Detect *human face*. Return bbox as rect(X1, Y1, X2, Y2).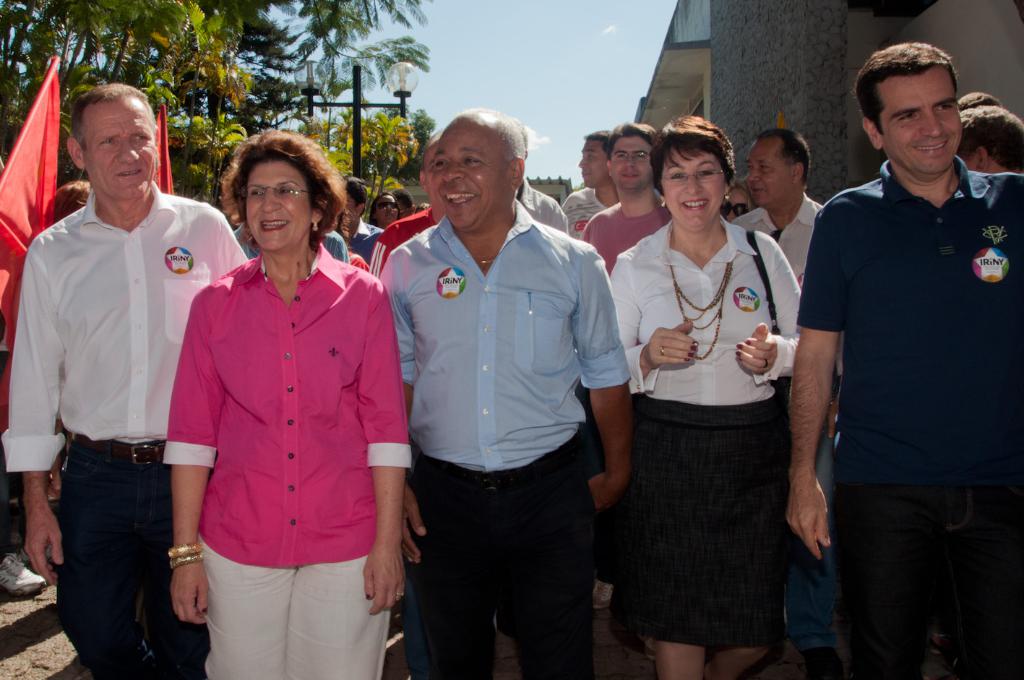
rect(248, 158, 311, 249).
